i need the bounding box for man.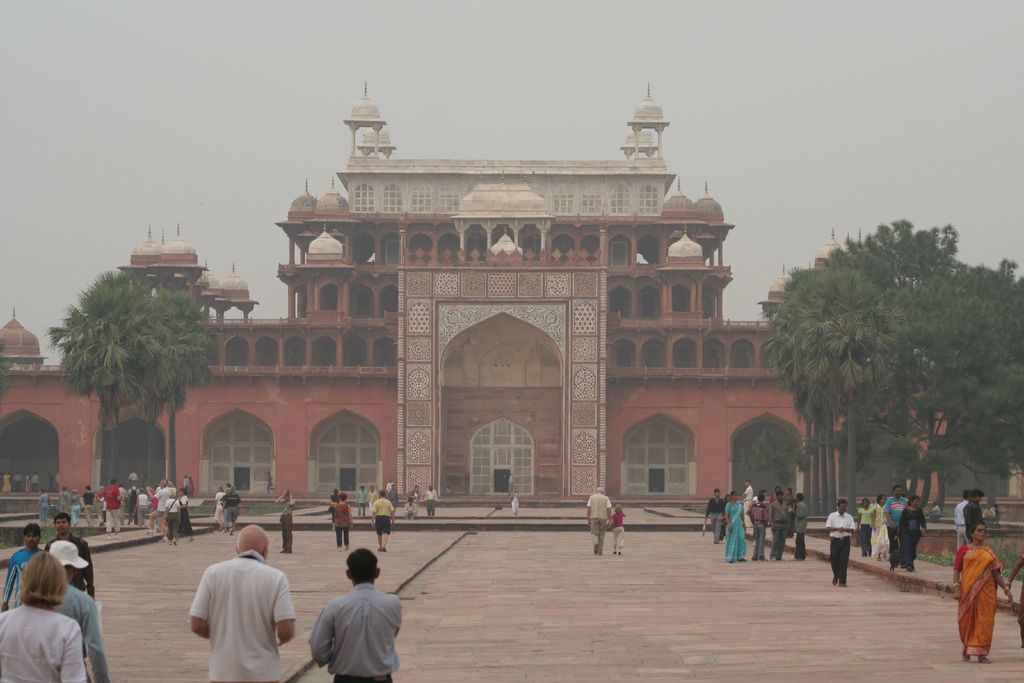
Here it is: (749, 492, 769, 563).
